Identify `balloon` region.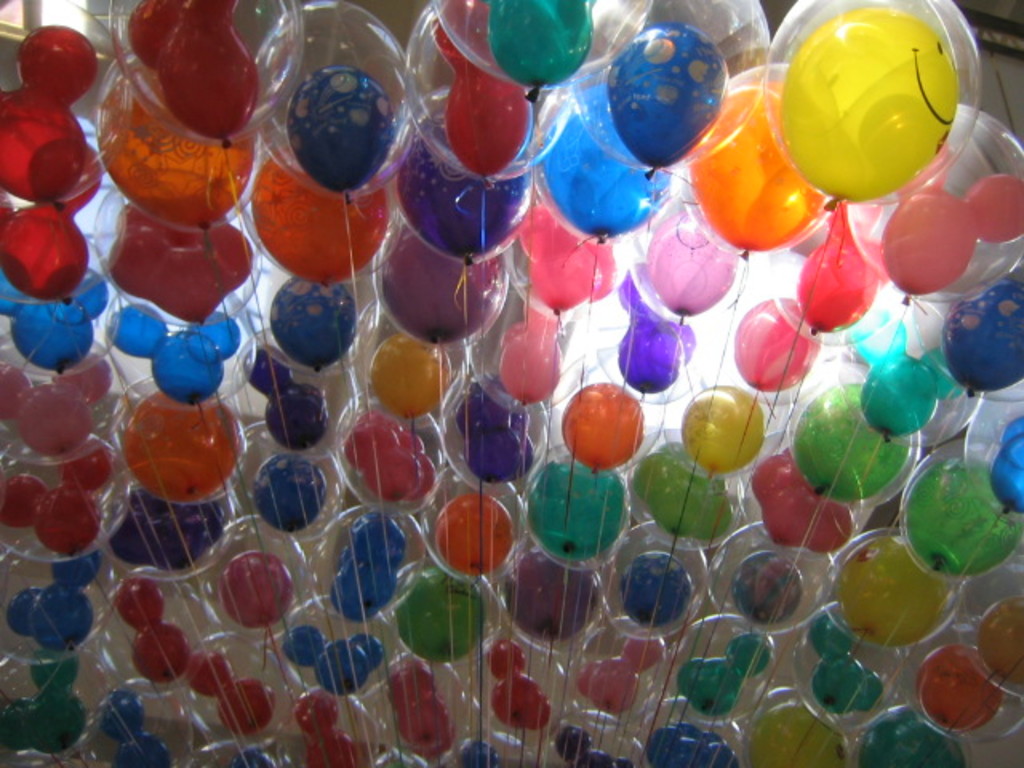
Region: x1=522 y1=450 x2=635 y2=576.
